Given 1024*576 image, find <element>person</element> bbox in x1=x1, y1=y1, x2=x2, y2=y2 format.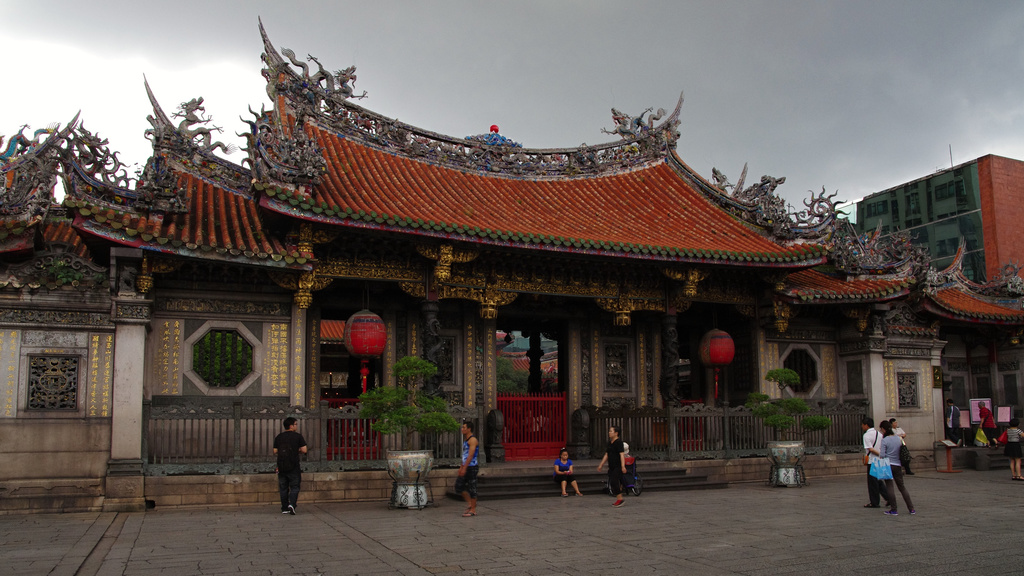
x1=888, y1=416, x2=911, y2=450.
